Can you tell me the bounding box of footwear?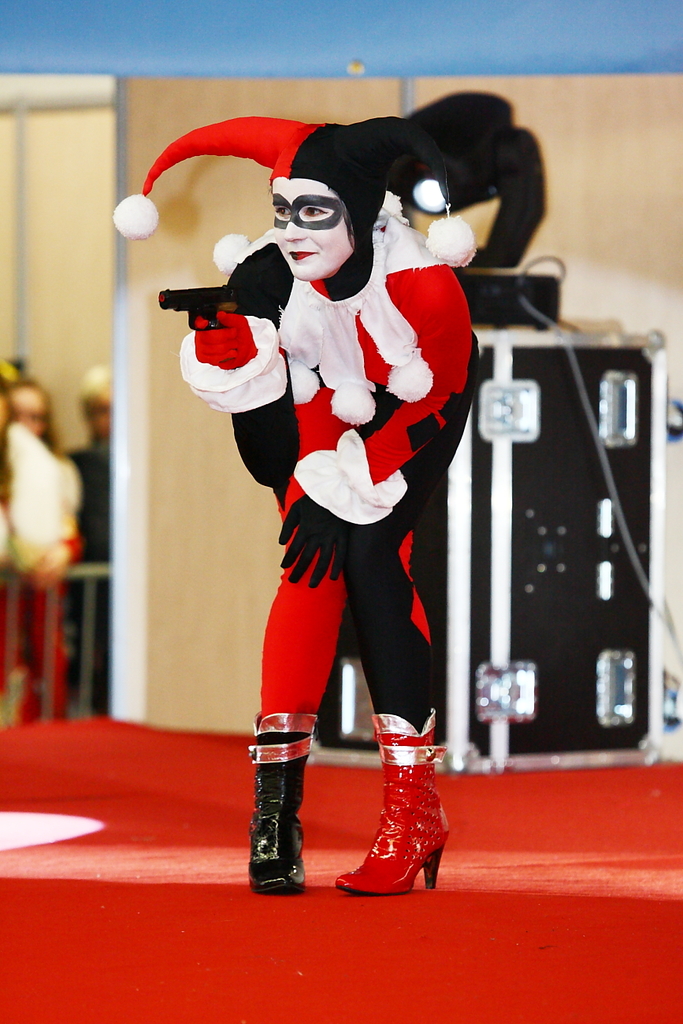
bbox=[247, 707, 309, 893].
